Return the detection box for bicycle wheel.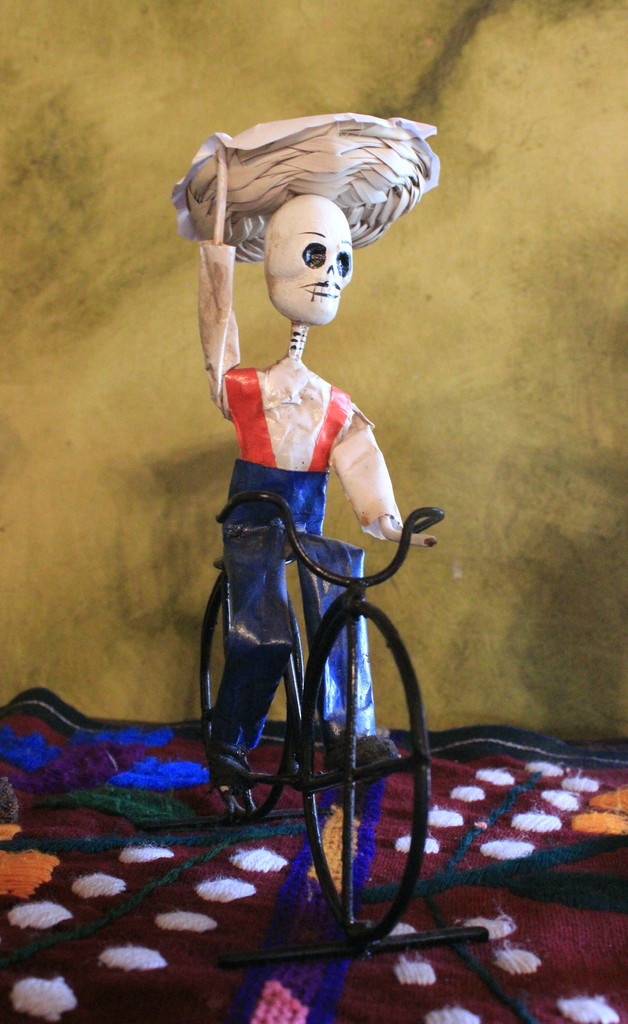
194, 559, 297, 837.
